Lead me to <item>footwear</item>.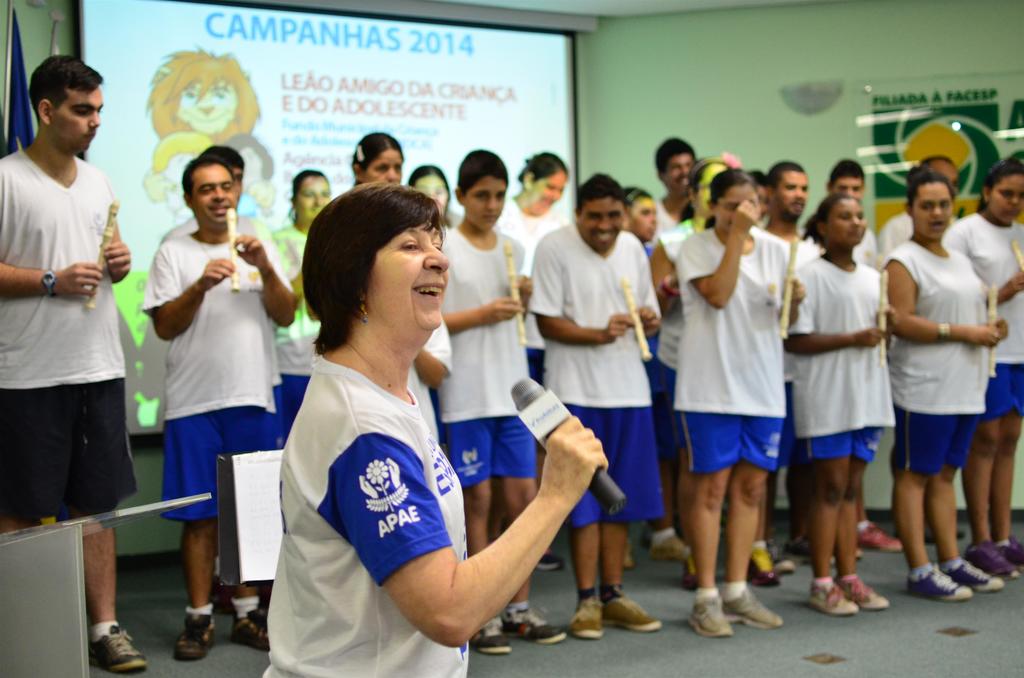
Lead to rect(605, 591, 662, 634).
